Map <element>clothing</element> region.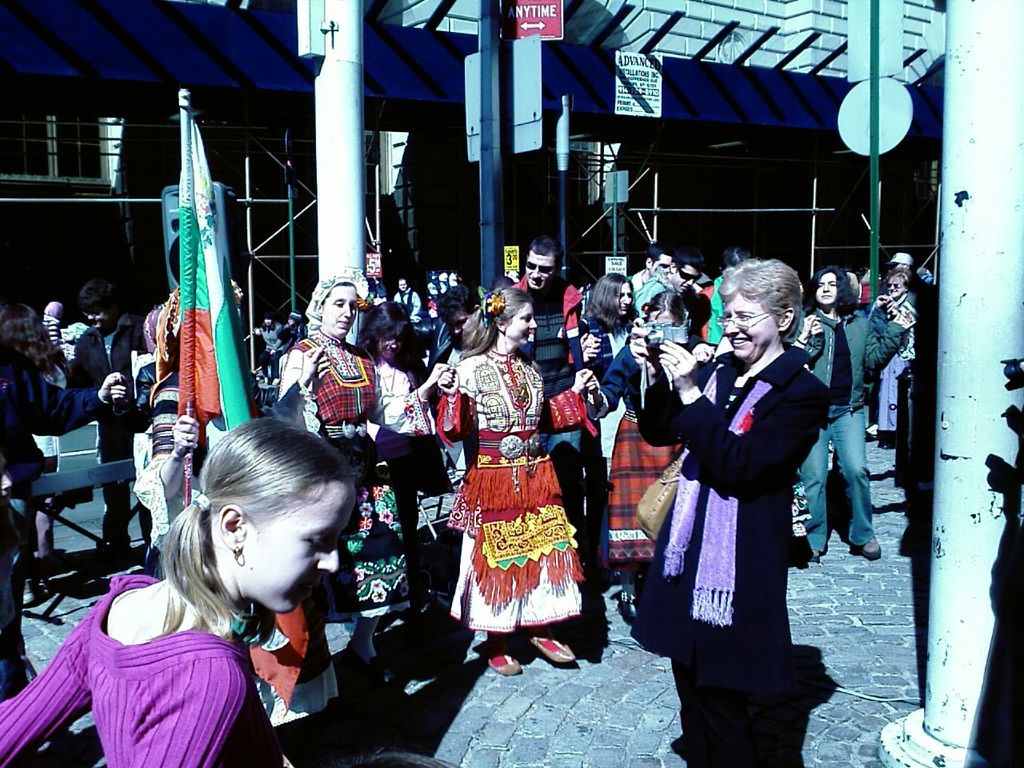
Mapped to x1=274 y1=330 x2=413 y2=649.
